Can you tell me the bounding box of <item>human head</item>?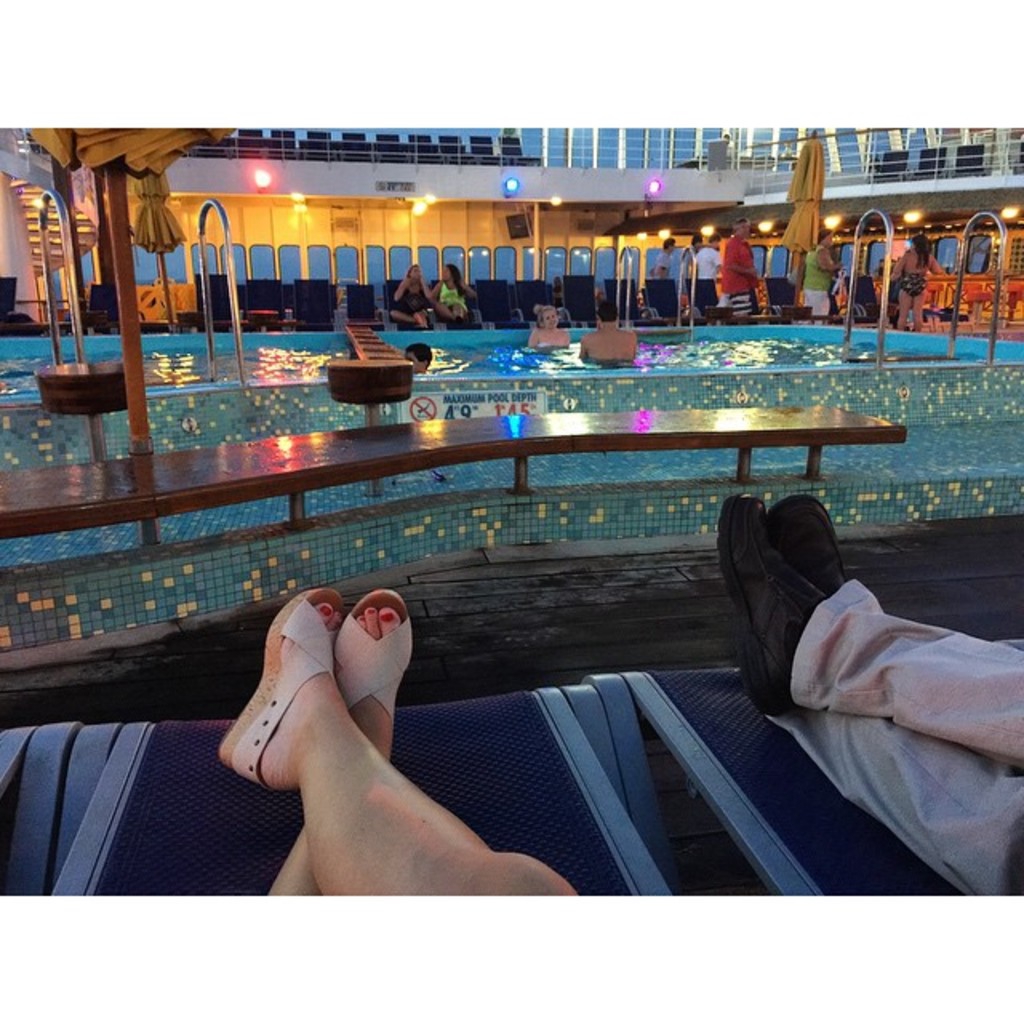
box=[688, 230, 706, 250].
